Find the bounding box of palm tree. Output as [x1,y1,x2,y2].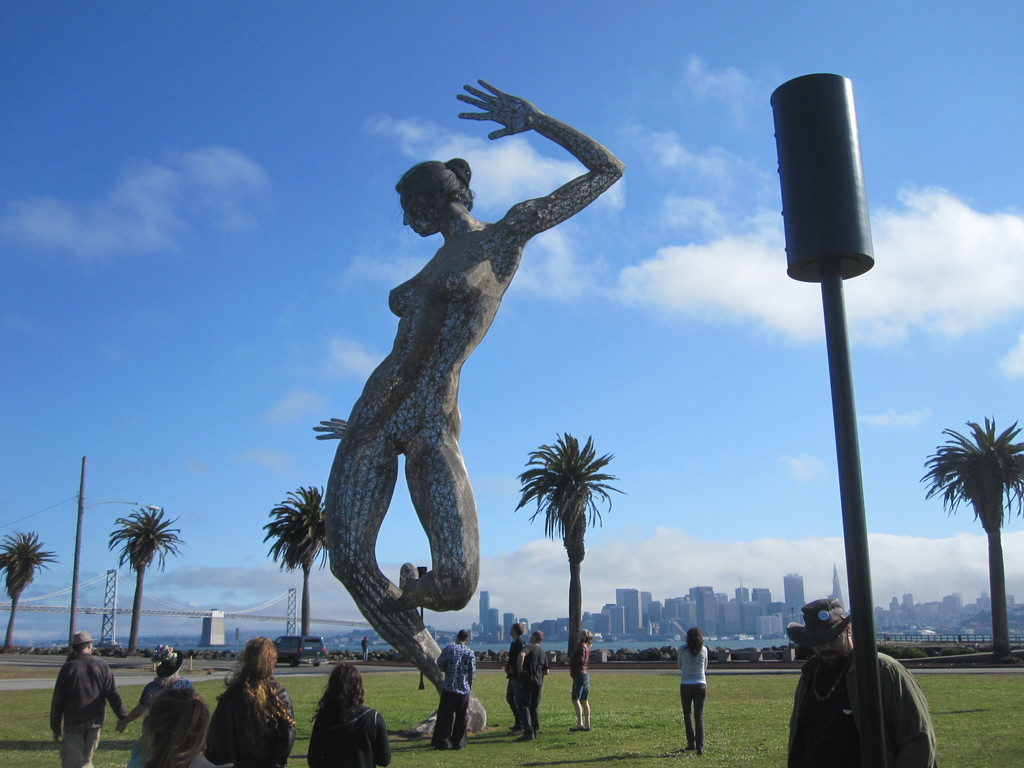
[0,524,40,652].
